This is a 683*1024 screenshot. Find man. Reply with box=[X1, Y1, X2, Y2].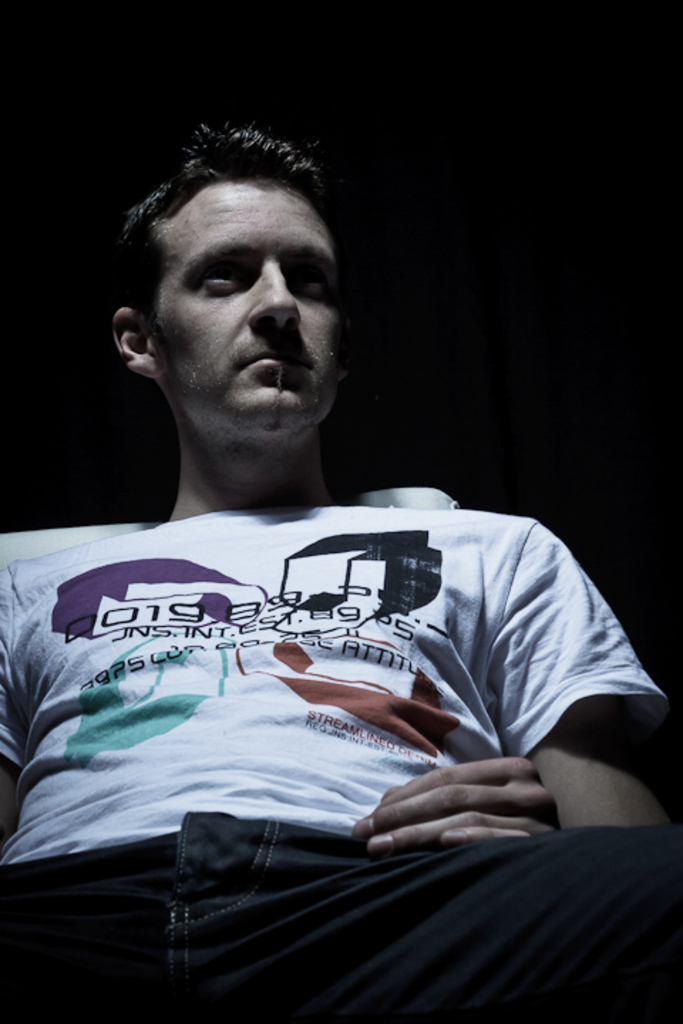
box=[24, 171, 642, 939].
